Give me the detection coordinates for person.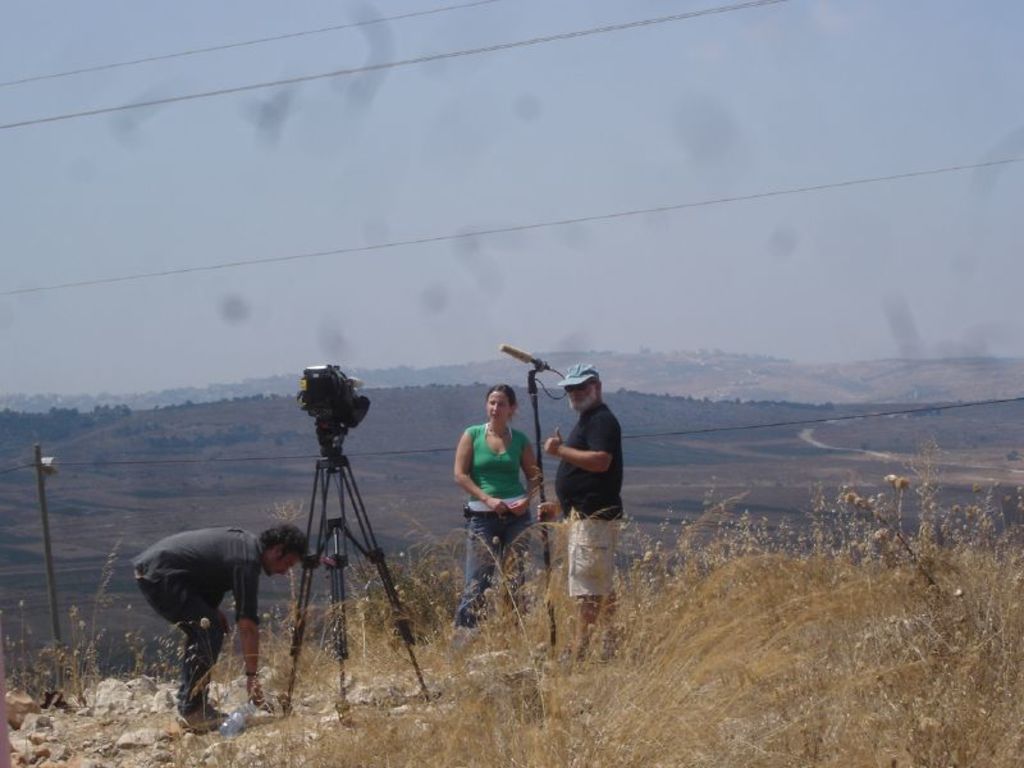
bbox=(454, 375, 531, 600).
